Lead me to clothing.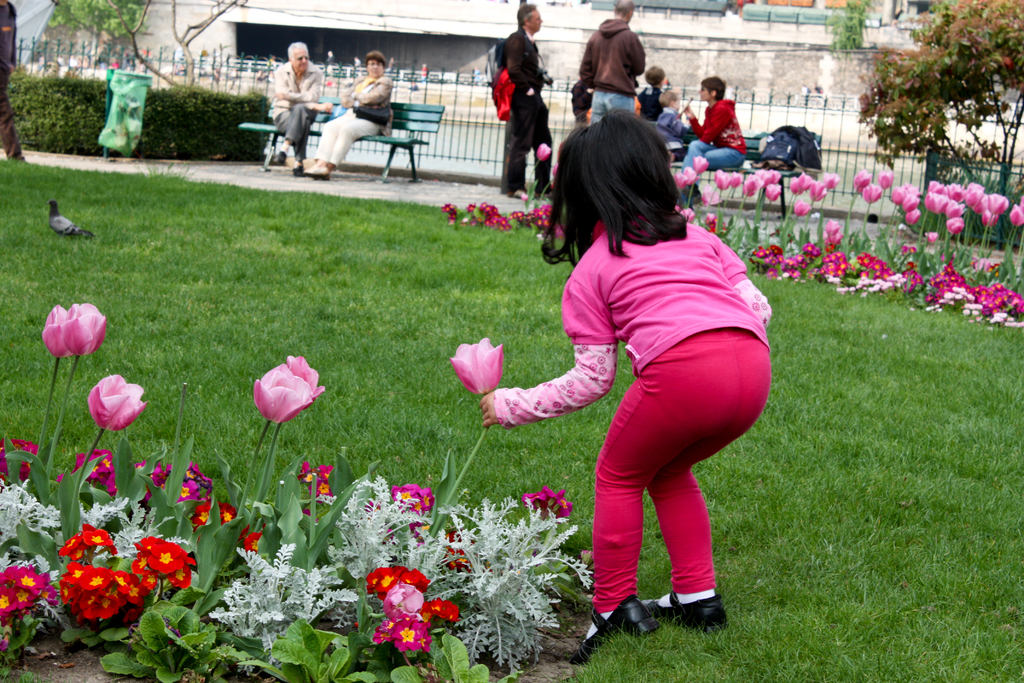
Lead to Rect(565, 79, 593, 131).
